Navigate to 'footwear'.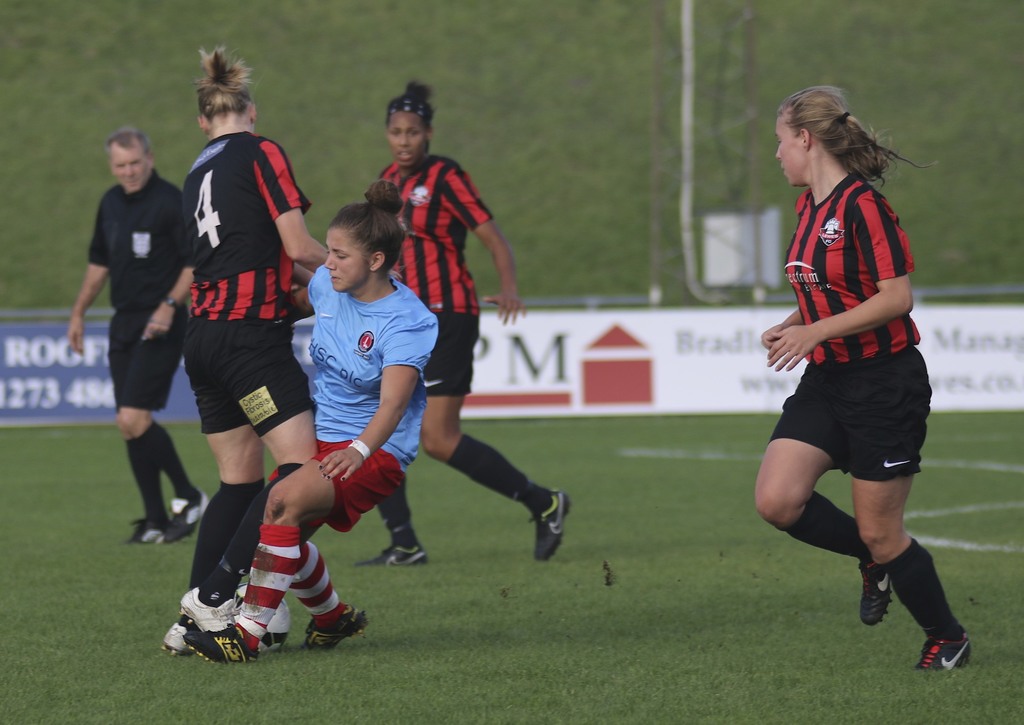
Navigation target: {"left": 913, "top": 631, "right": 975, "bottom": 670}.
